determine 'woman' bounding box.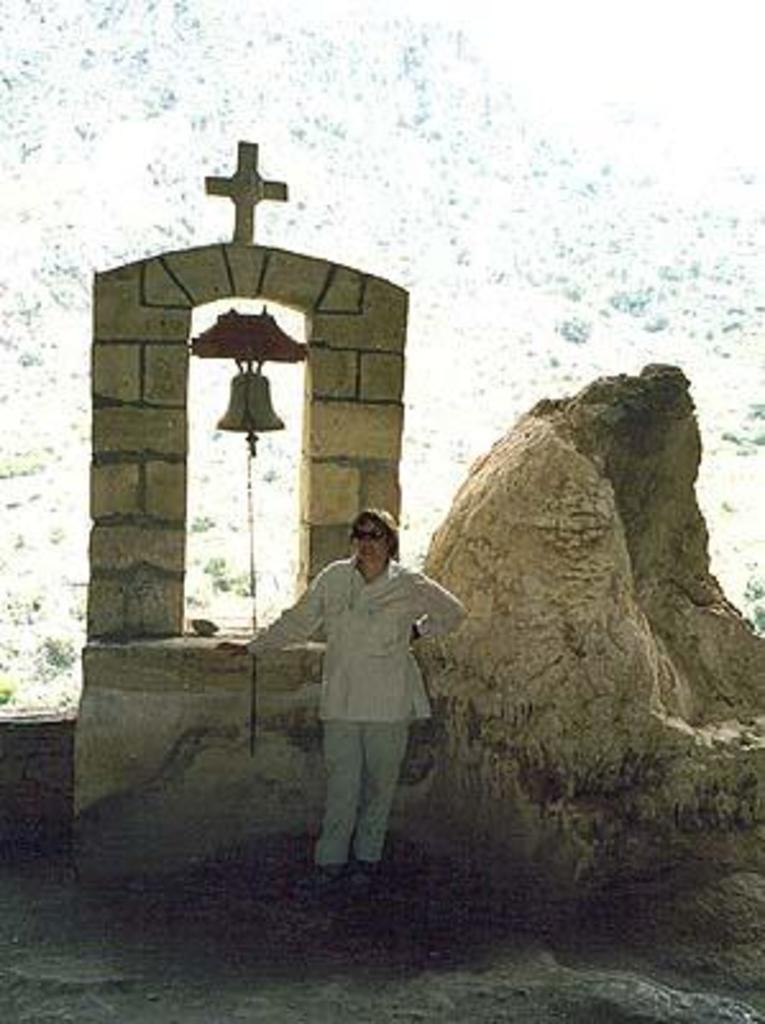
Determined: (297,530,453,883).
